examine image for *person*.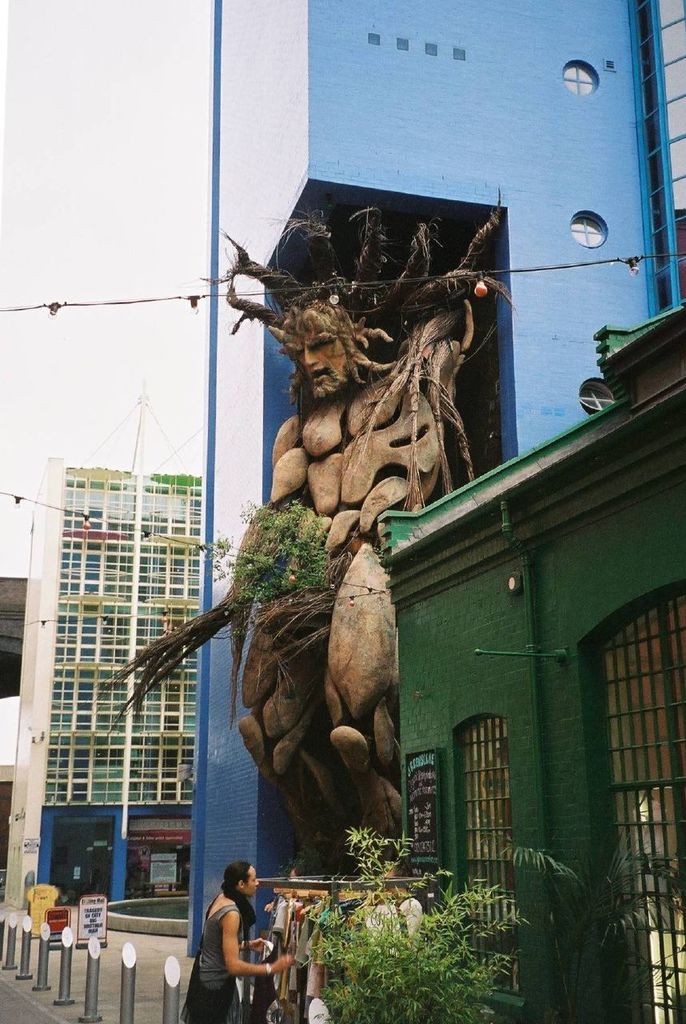
Examination result: 237:286:440:867.
